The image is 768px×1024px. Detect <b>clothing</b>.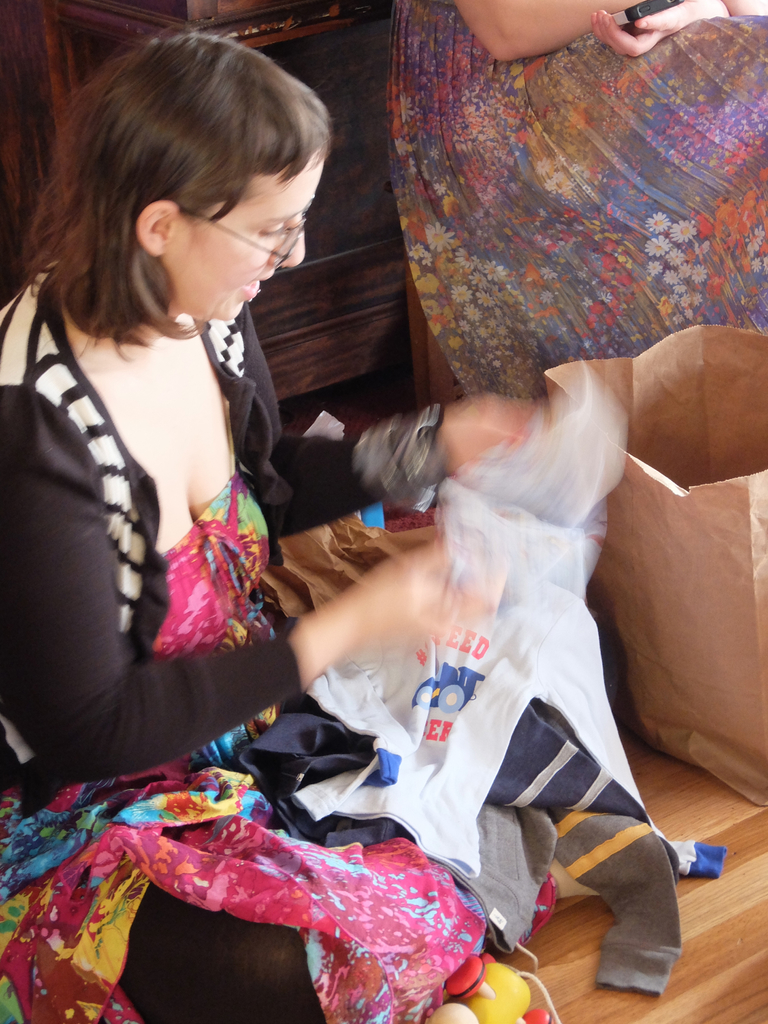
Detection: x1=239, y1=703, x2=682, y2=879.
